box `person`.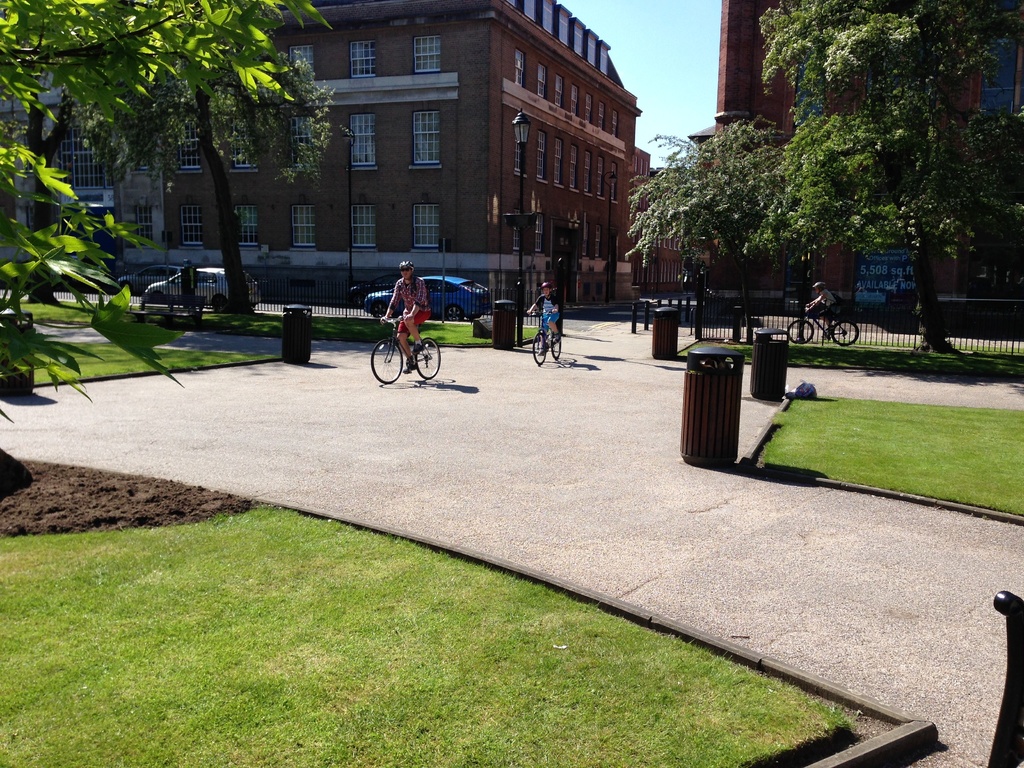
{"left": 806, "top": 280, "right": 837, "bottom": 337}.
